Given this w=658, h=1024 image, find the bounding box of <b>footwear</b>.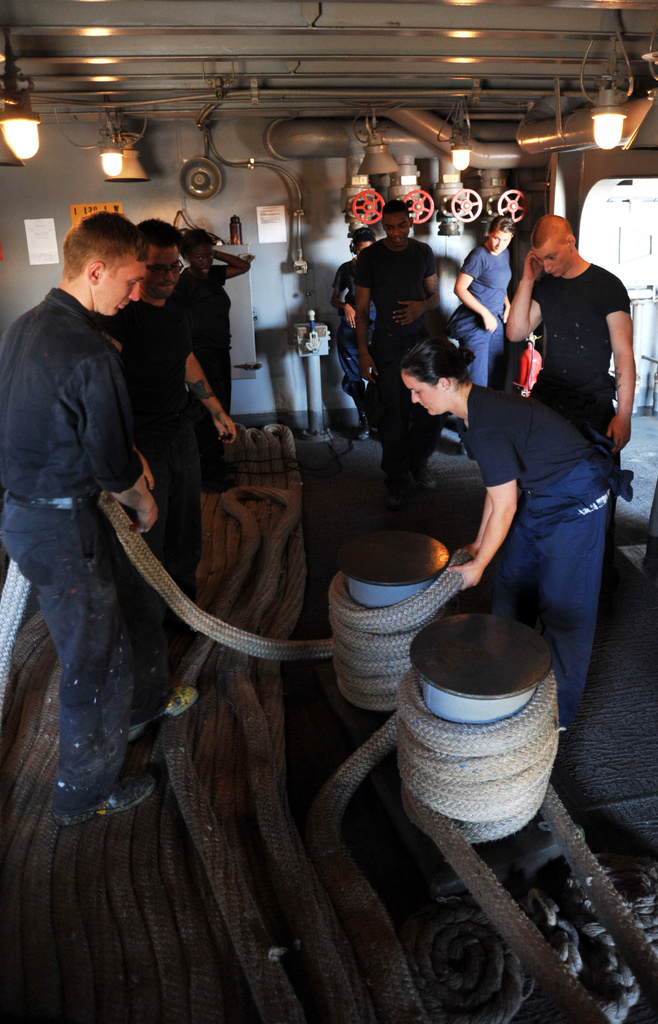
<box>407,469,437,490</box>.
